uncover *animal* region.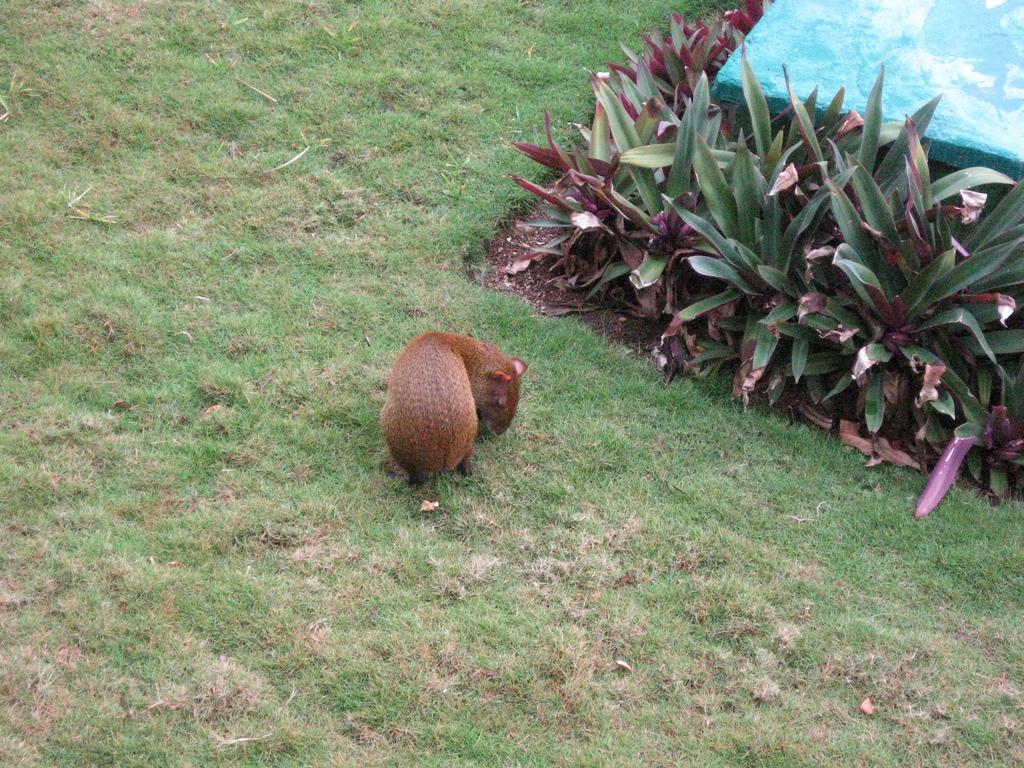
Uncovered: box(381, 328, 528, 491).
